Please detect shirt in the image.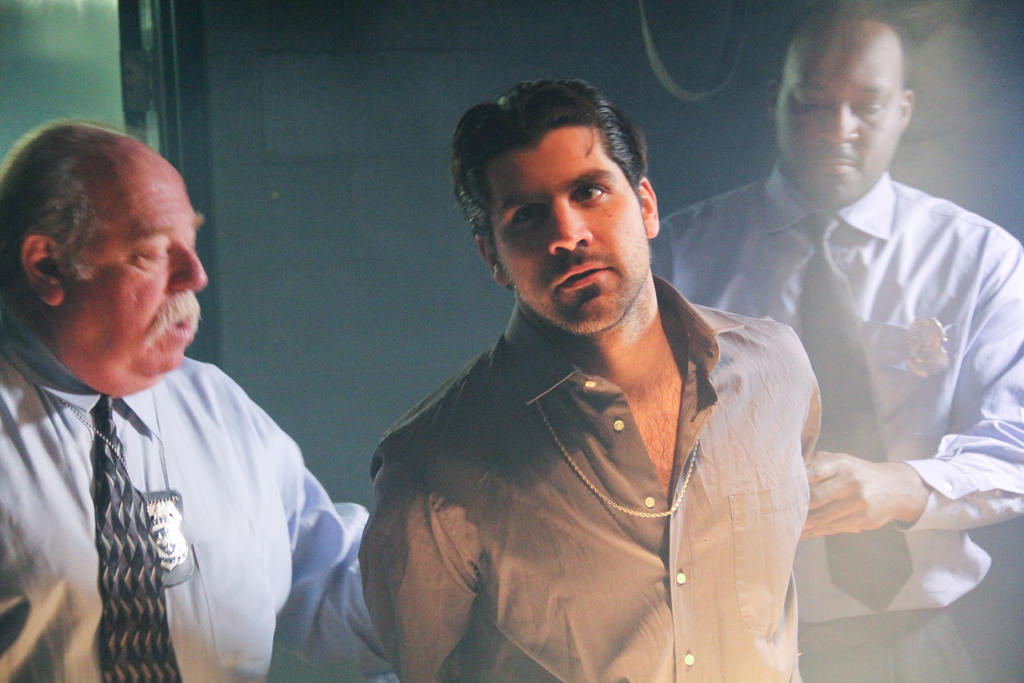
<bbox>356, 238, 876, 667</bbox>.
